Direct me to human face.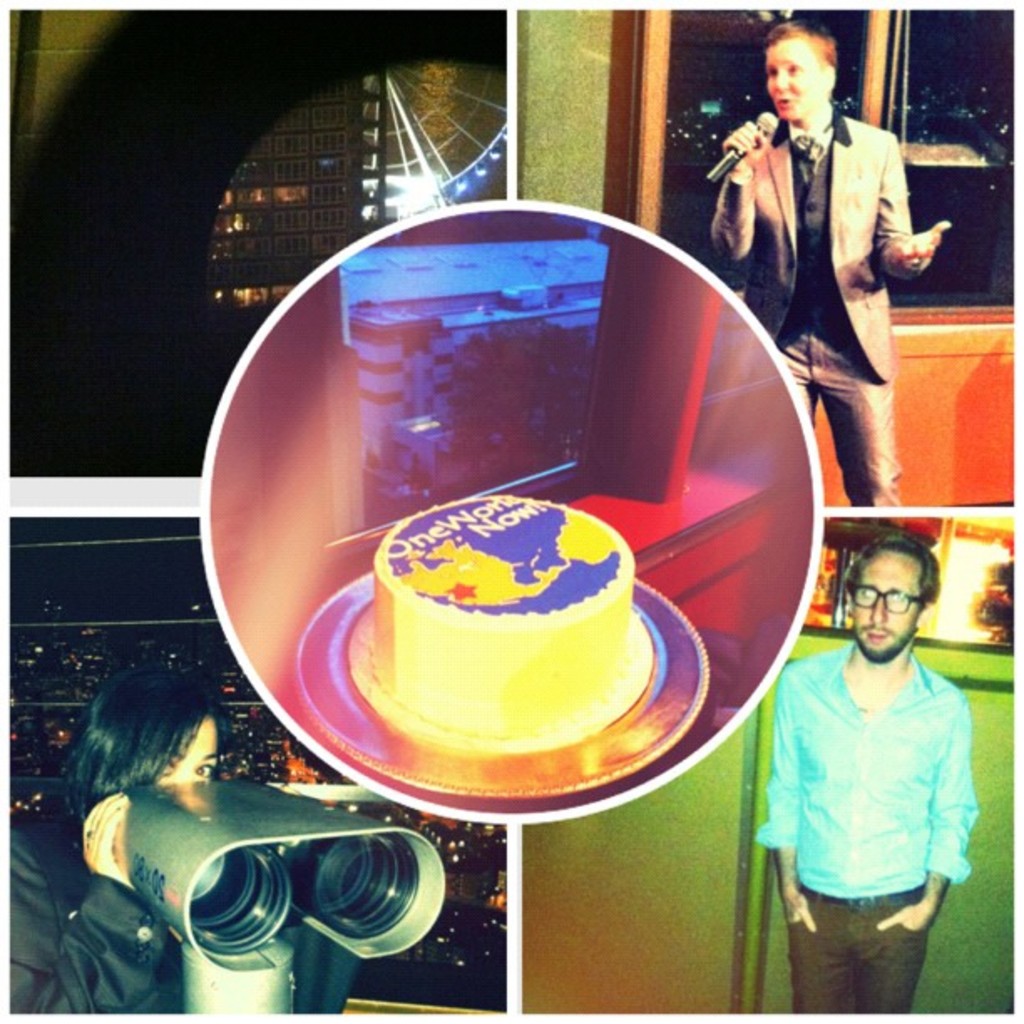
Direction: left=156, top=709, right=223, bottom=785.
